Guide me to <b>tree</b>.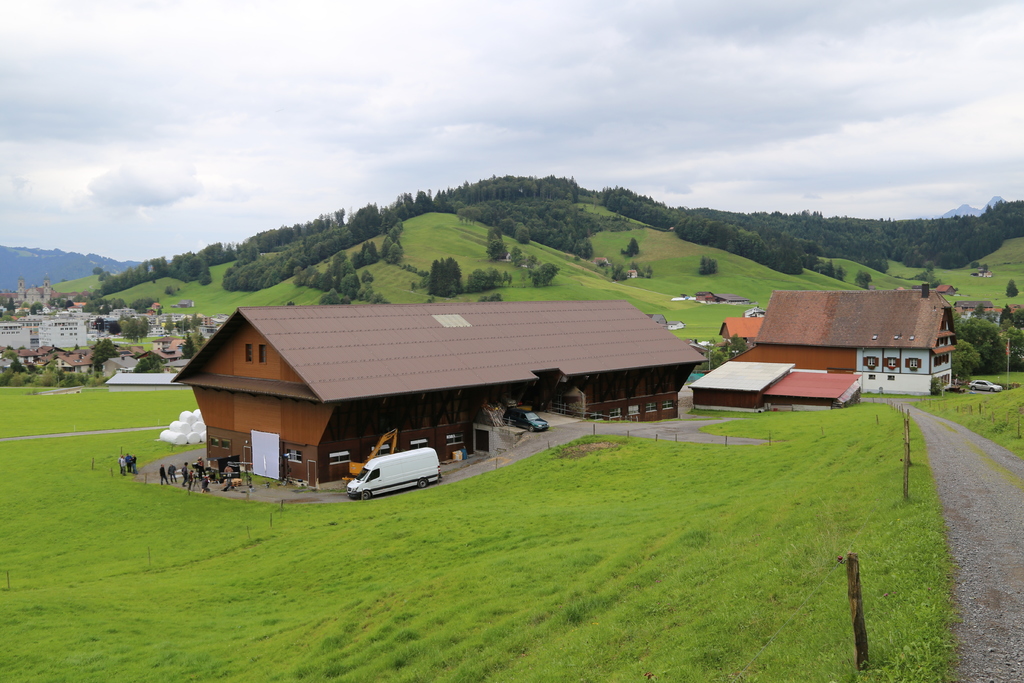
Guidance: [22, 301, 30, 309].
